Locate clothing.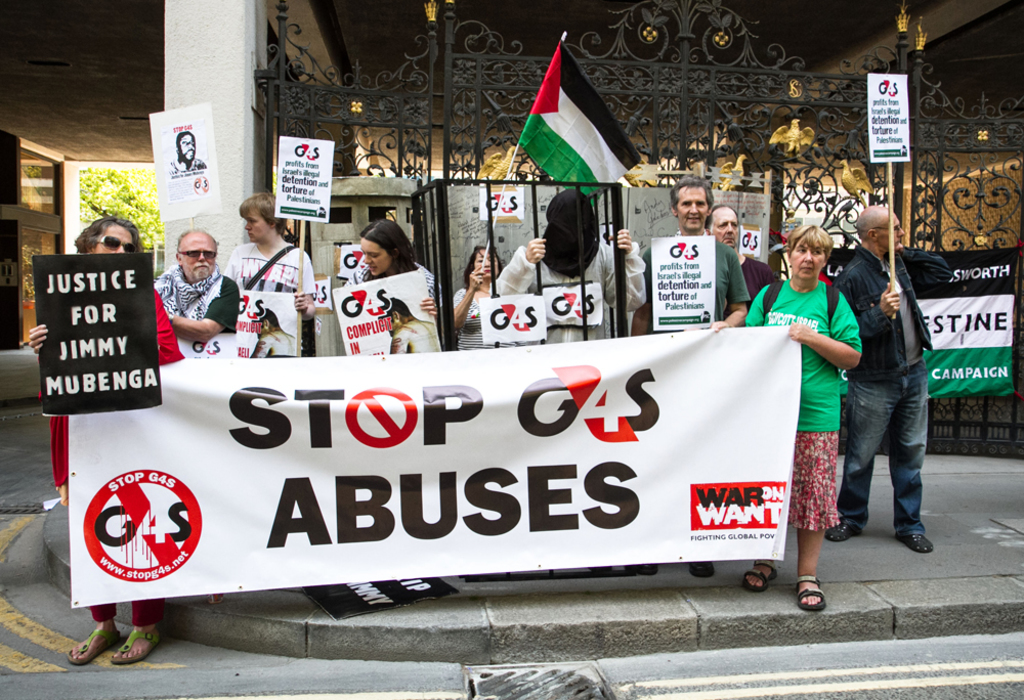
Bounding box: (154,258,237,332).
